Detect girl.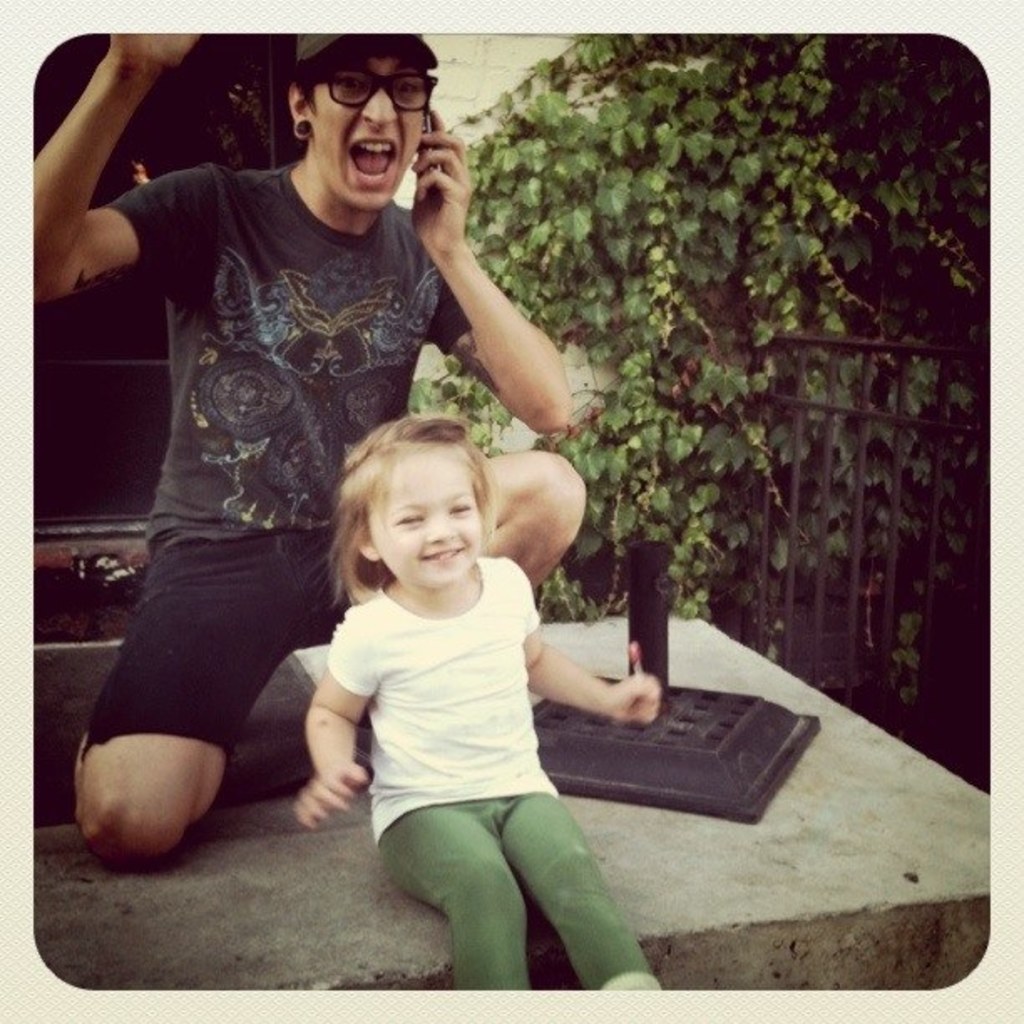
Detected at x1=293 y1=415 x2=658 y2=991.
